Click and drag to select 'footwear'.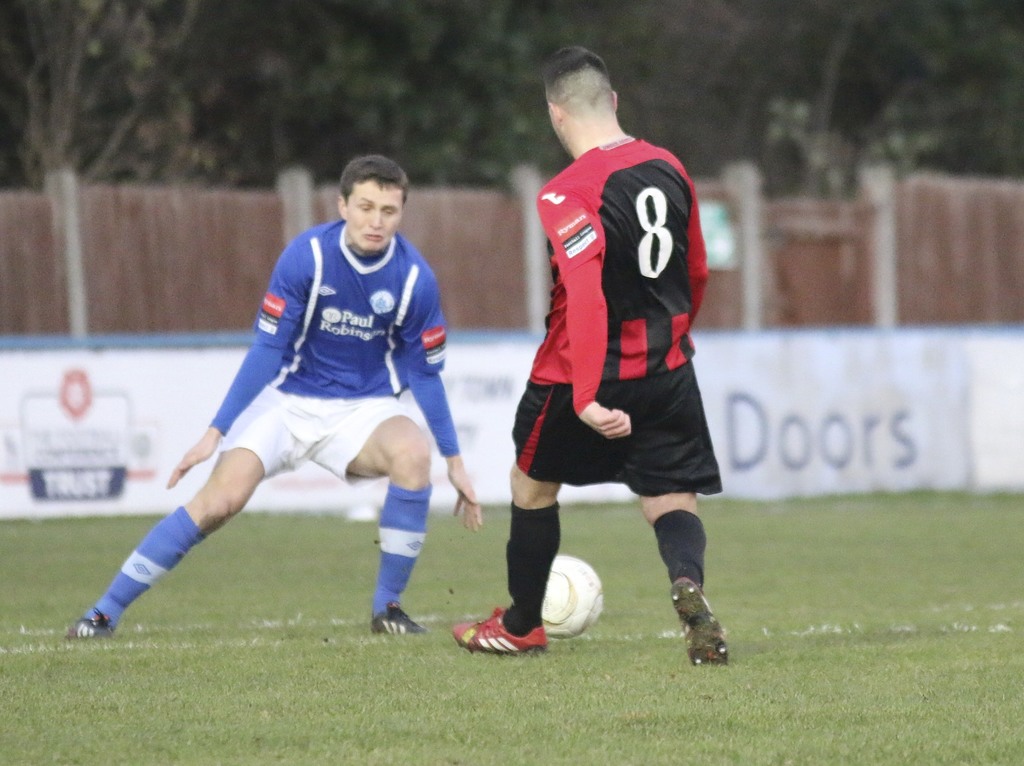
Selection: 61,607,118,641.
